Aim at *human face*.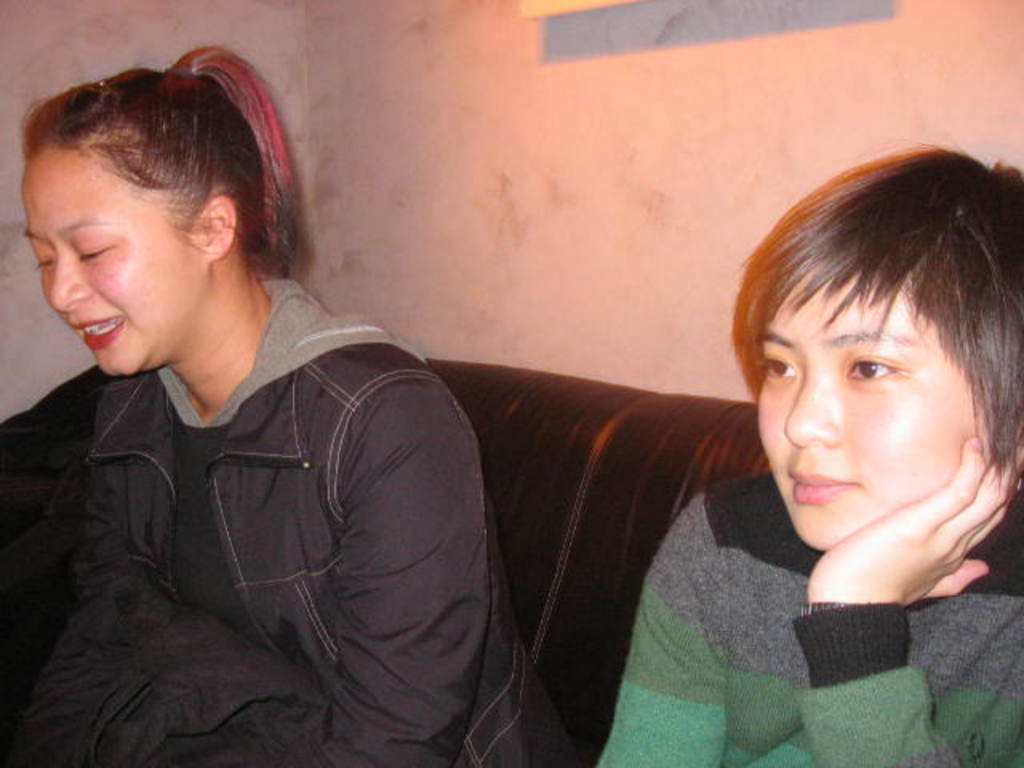
Aimed at (19, 147, 187, 374).
